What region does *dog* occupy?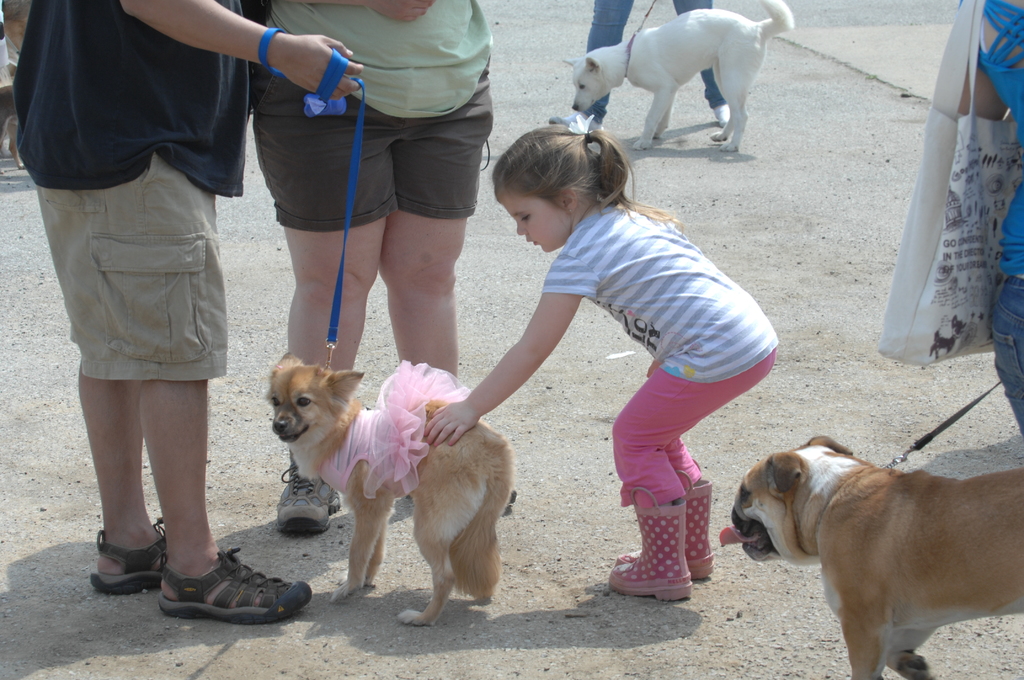
detection(260, 355, 512, 626).
